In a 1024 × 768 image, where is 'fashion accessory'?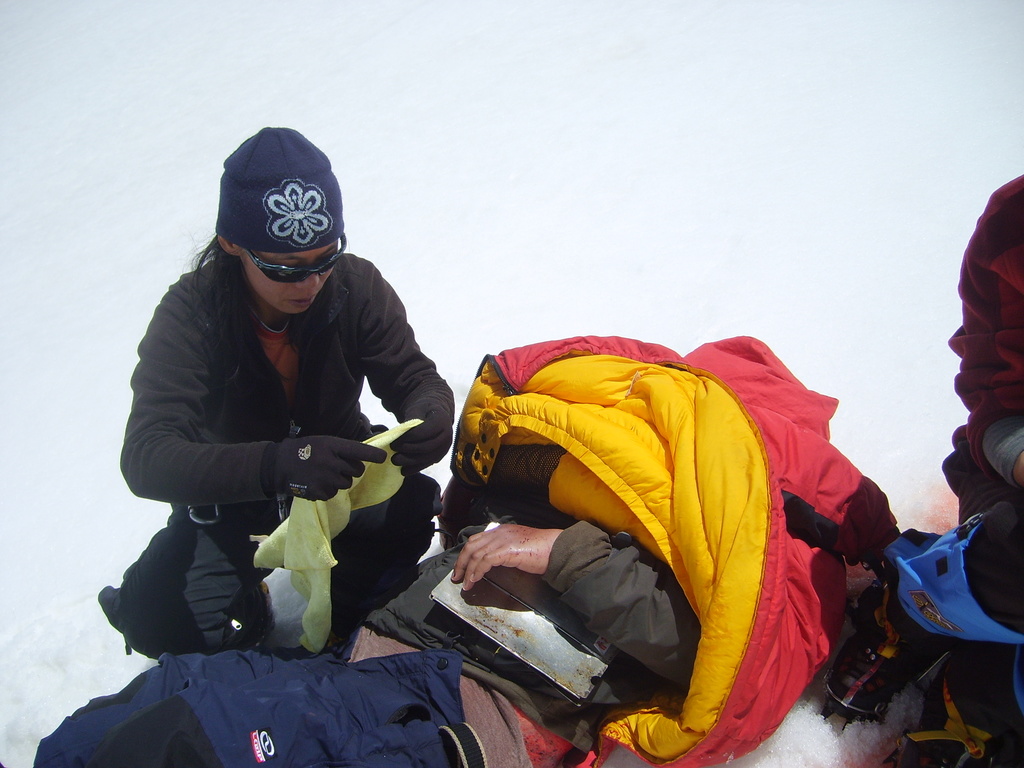
(left=388, top=401, right=456, bottom=481).
